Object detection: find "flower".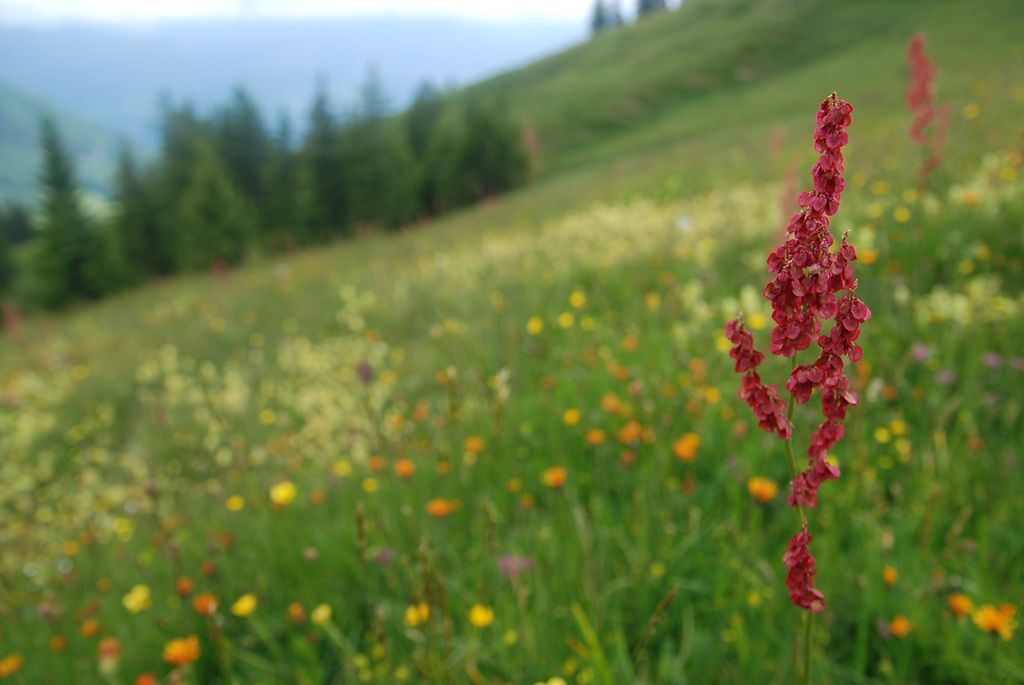
locate(120, 575, 162, 621).
